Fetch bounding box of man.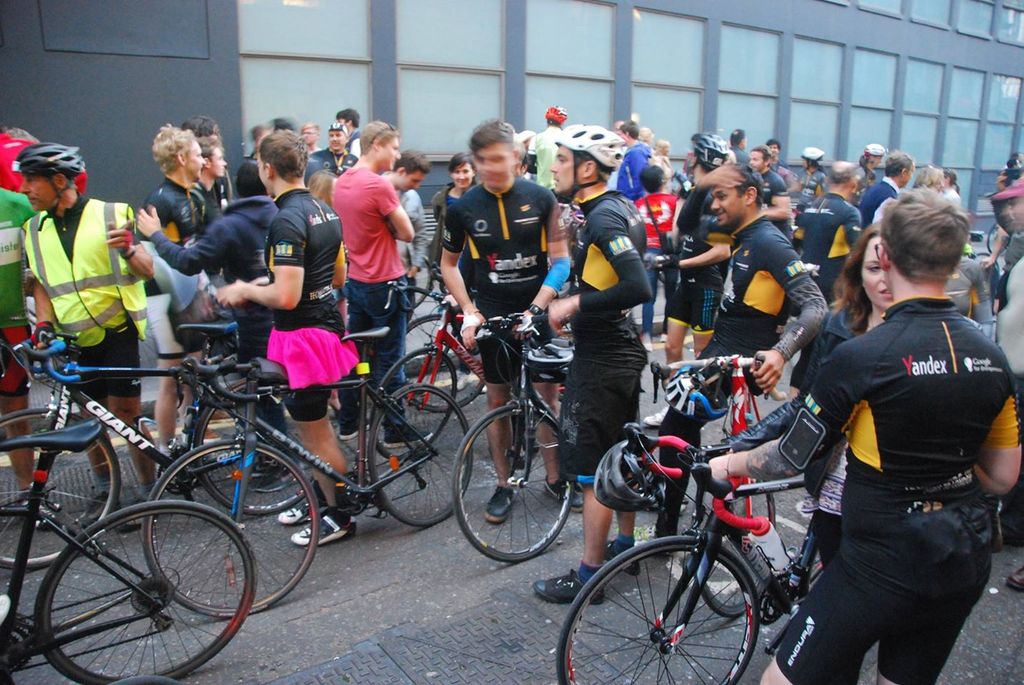
Bbox: box=[215, 132, 353, 550].
